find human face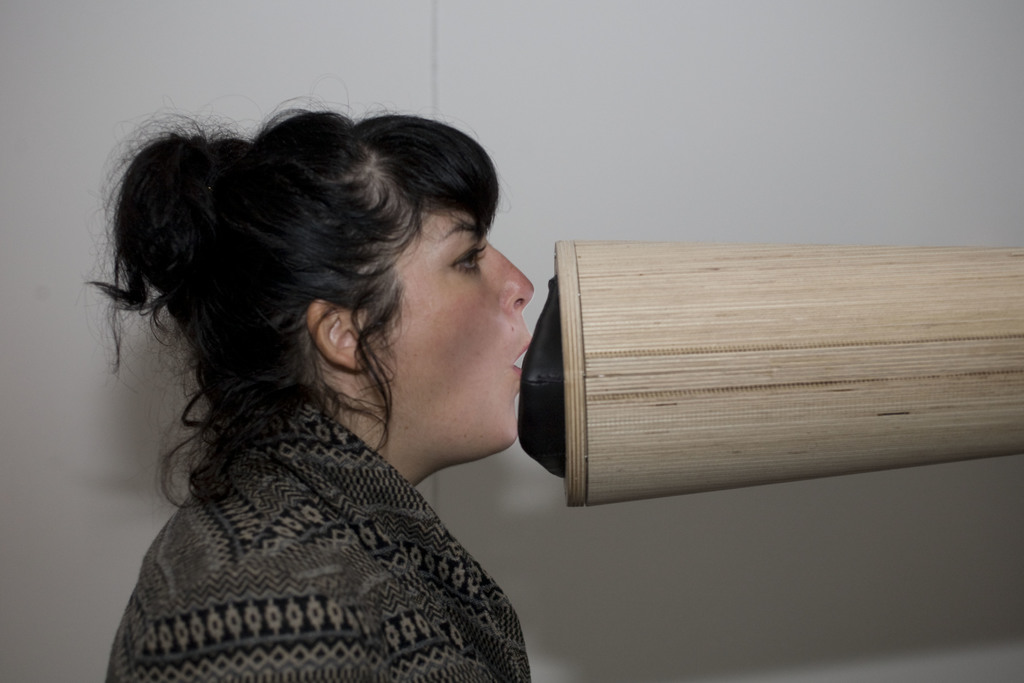
bbox=[353, 207, 541, 463]
